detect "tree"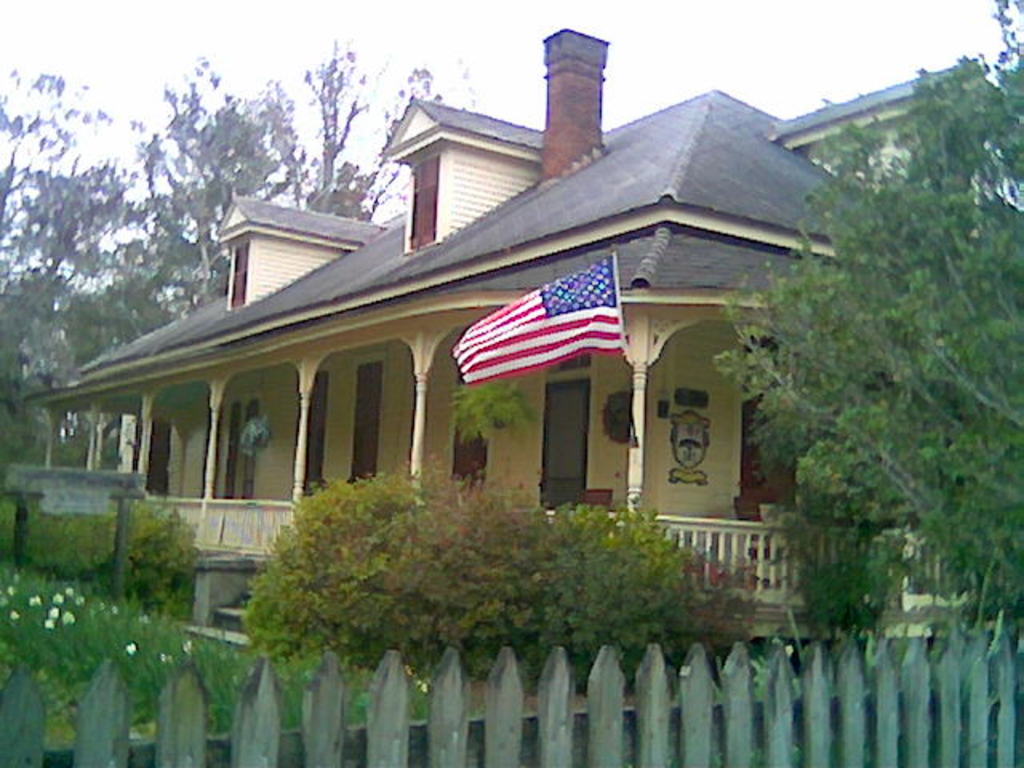
(0, 251, 146, 483)
